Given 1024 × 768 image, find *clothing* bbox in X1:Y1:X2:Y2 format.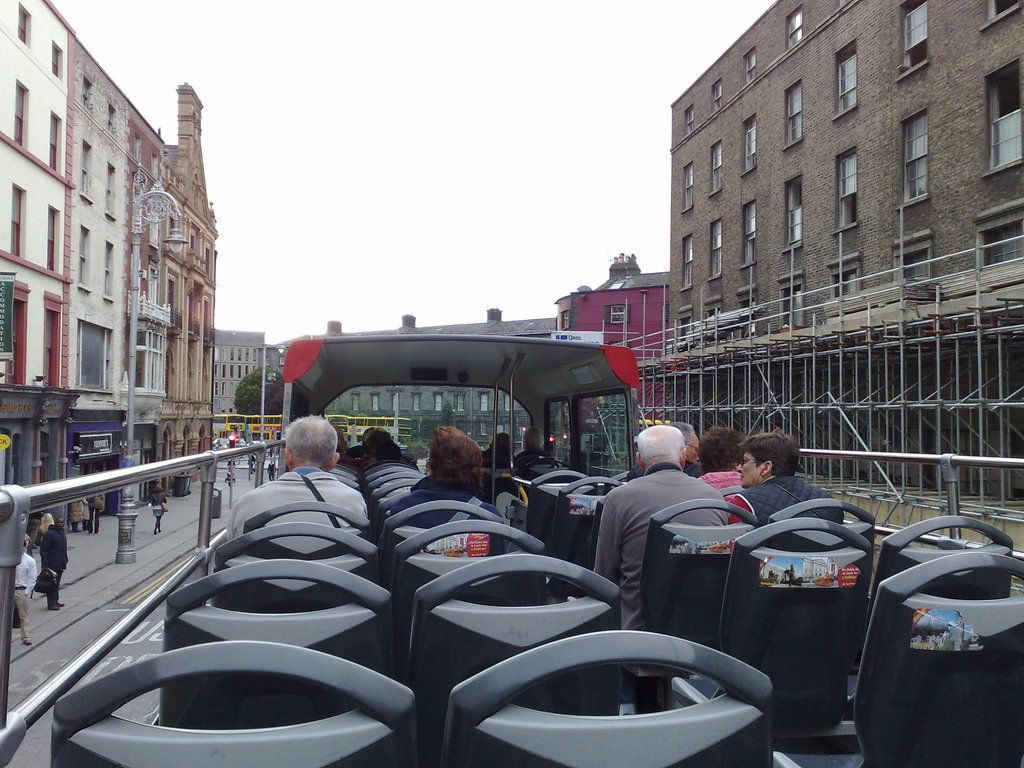
67:499:83:529.
